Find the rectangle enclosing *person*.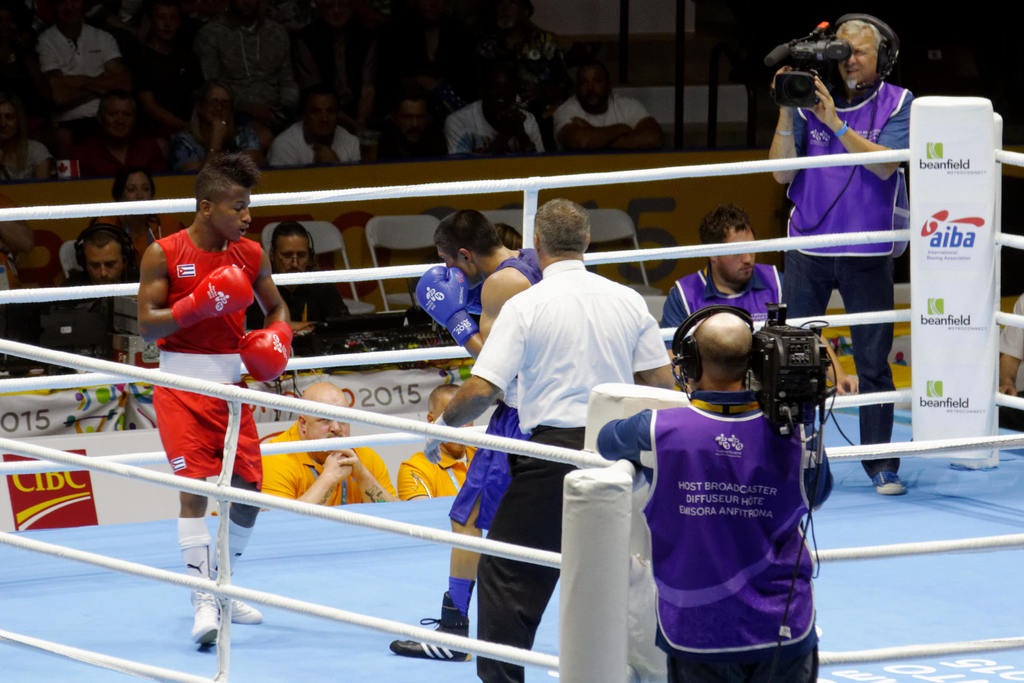
996,286,1023,434.
